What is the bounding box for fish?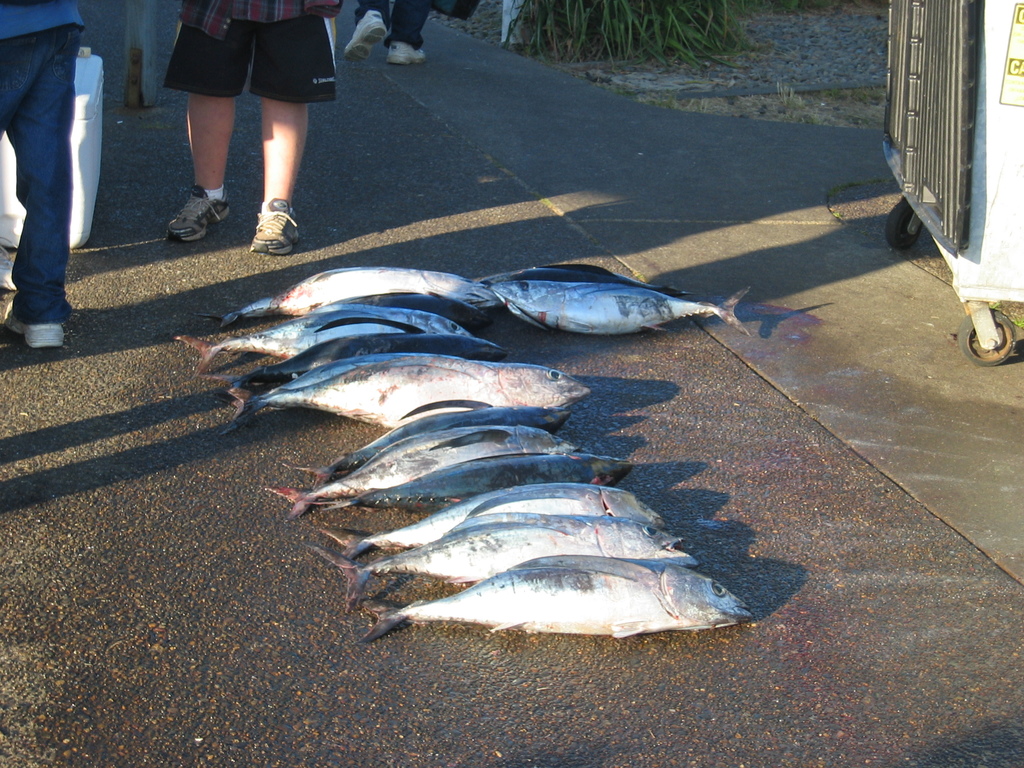
325 286 495 326.
